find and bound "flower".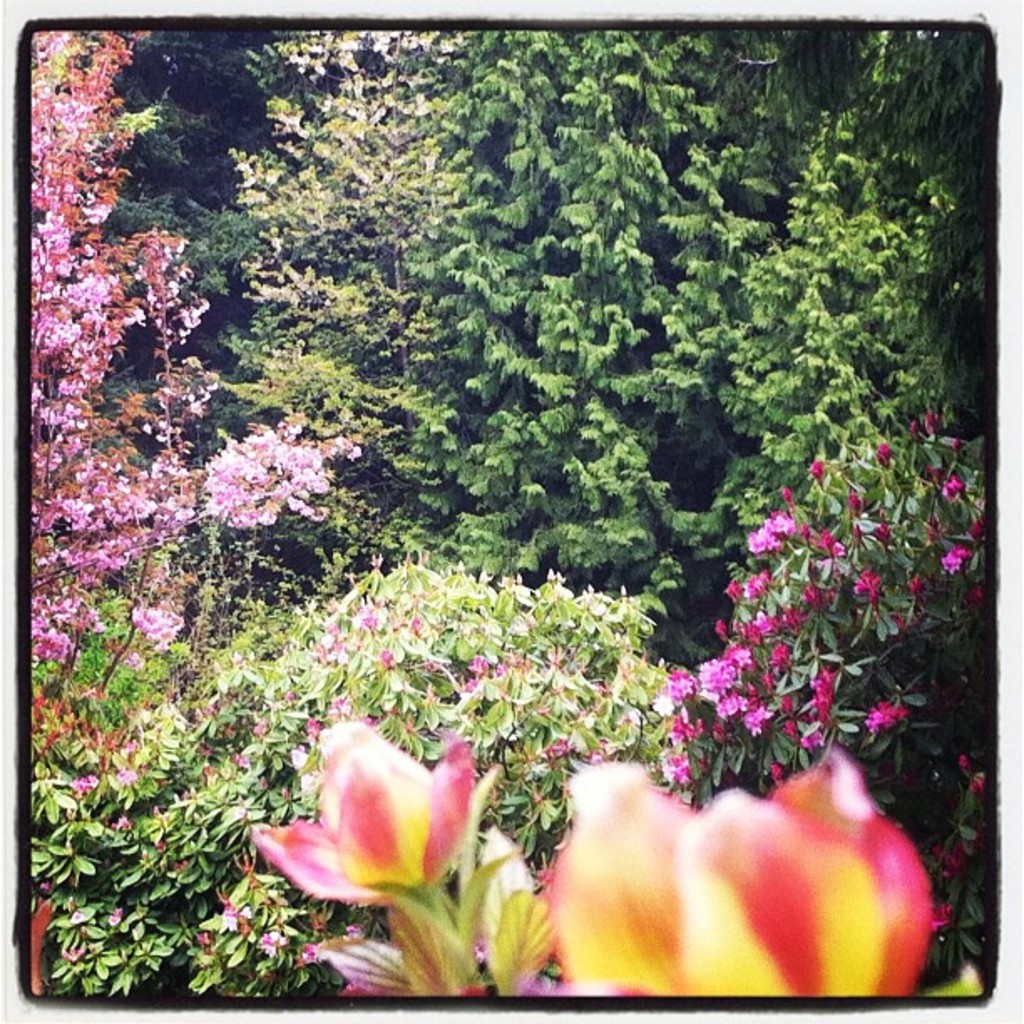
Bound: [left=214, top=902, right=253, bottom=932].
